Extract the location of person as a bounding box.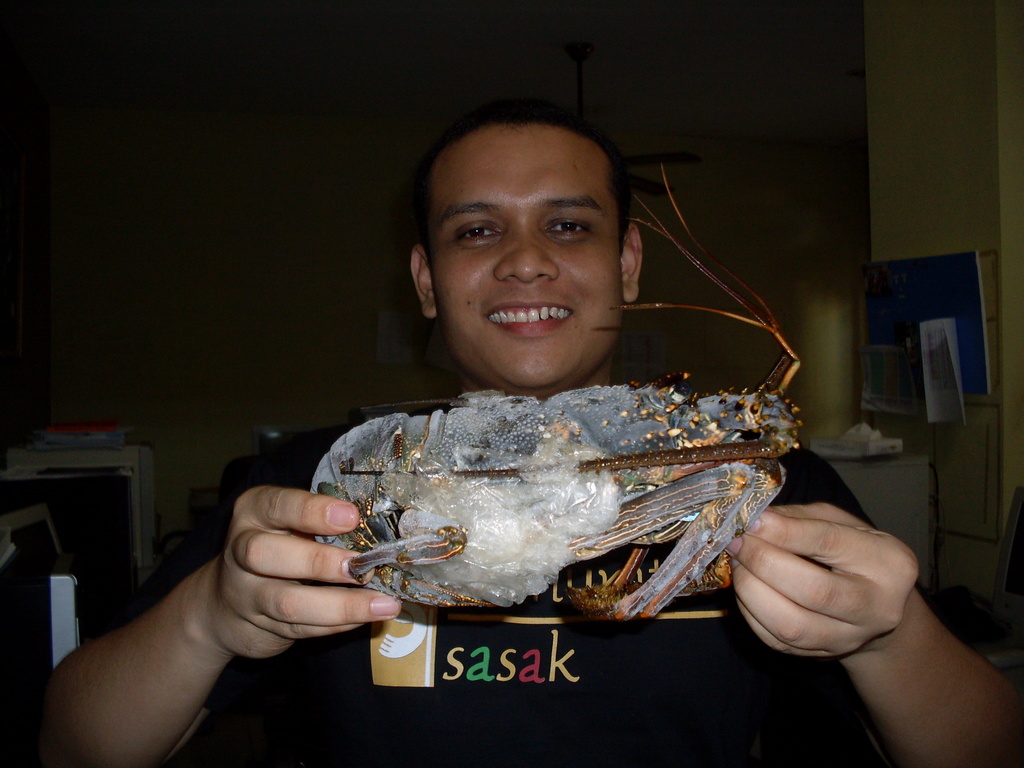
select_region(259, 136, 879, 705).
